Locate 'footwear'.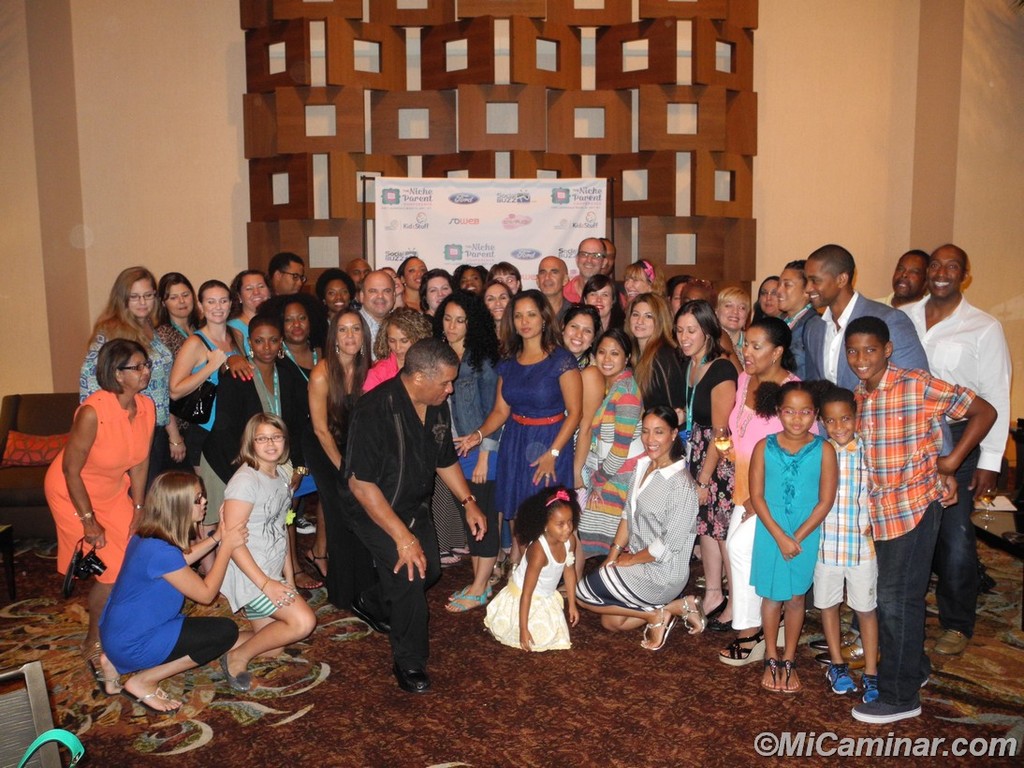
Bounding box: bbox=[856, 695, 919, 717].
